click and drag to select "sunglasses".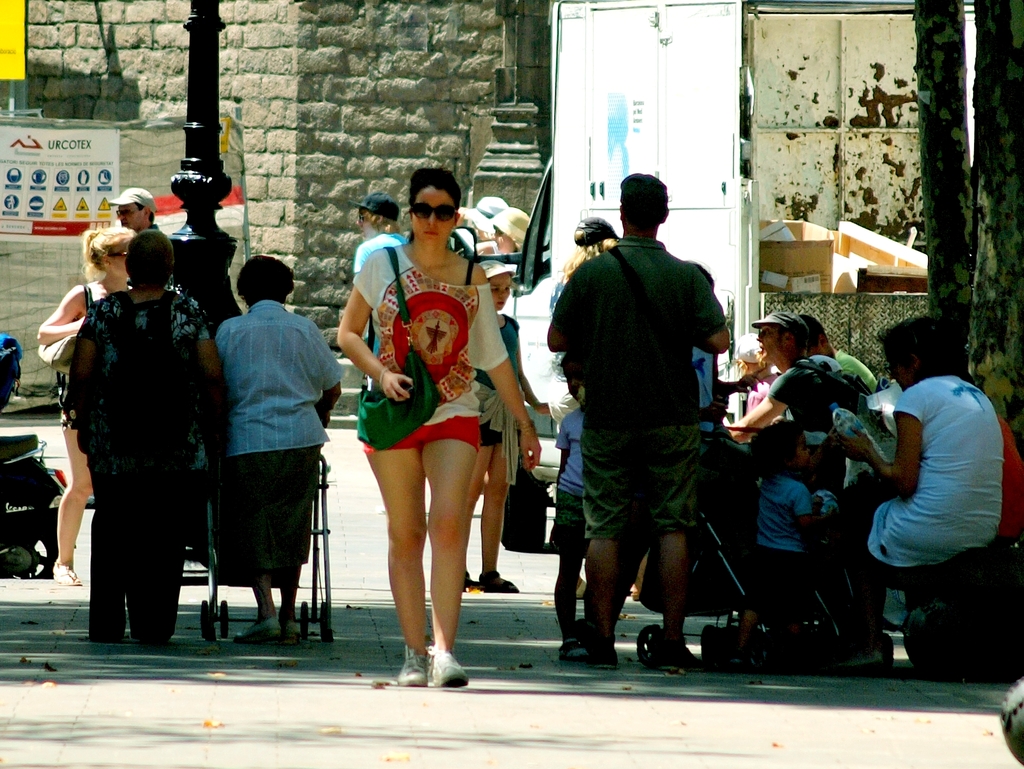
Selection: (116, 209, 141, 216).
